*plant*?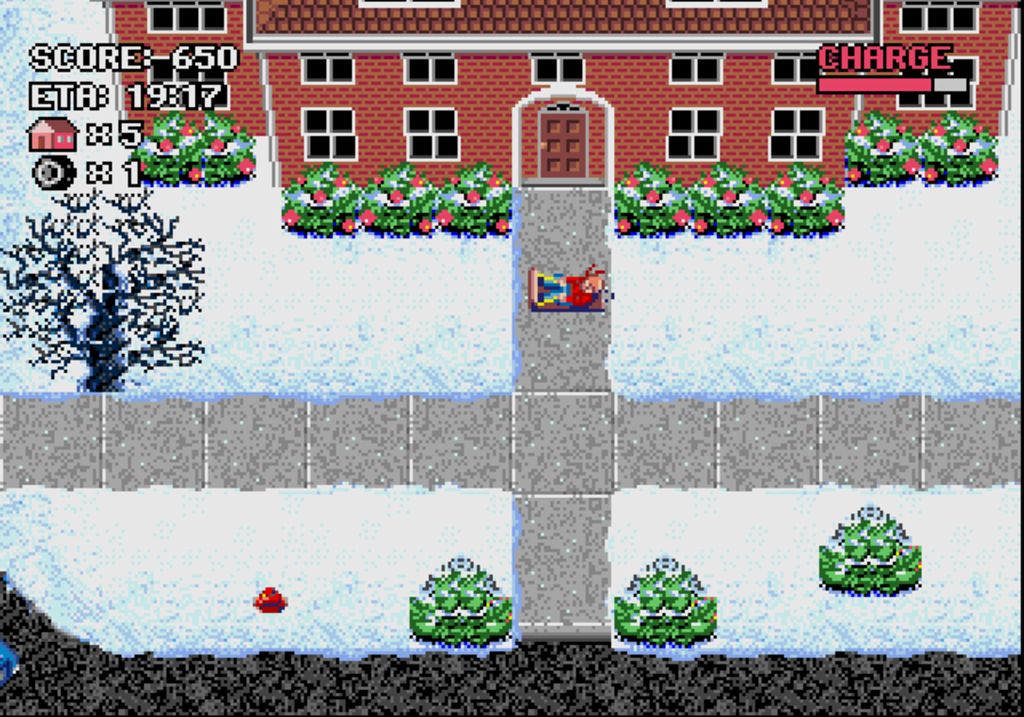
[614, 163, 701, 242]
